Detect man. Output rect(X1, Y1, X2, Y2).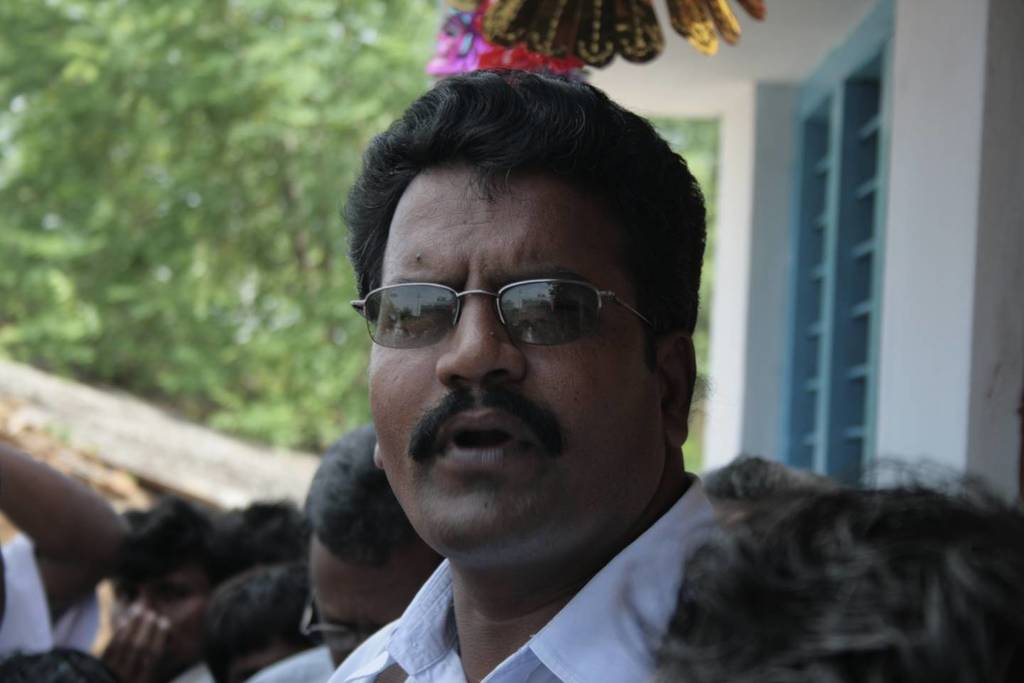
rect(0, 438, 134, 682).
